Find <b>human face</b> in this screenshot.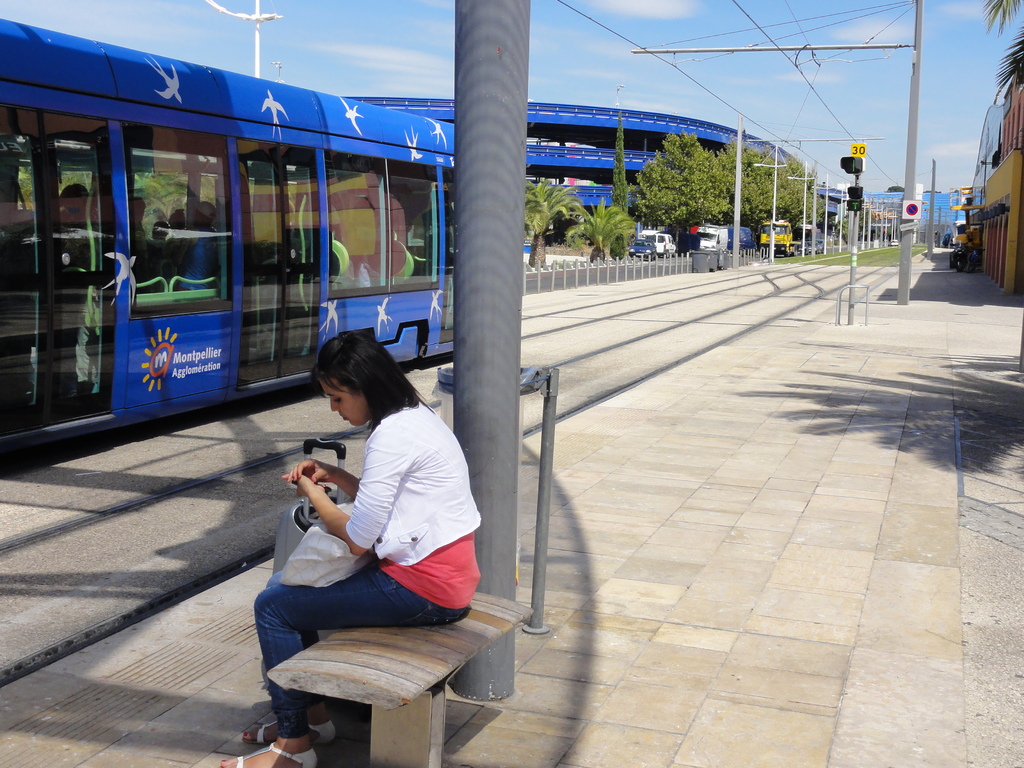
The bounding box for <b>human face</b> is region(319, 376, 364, 424).
